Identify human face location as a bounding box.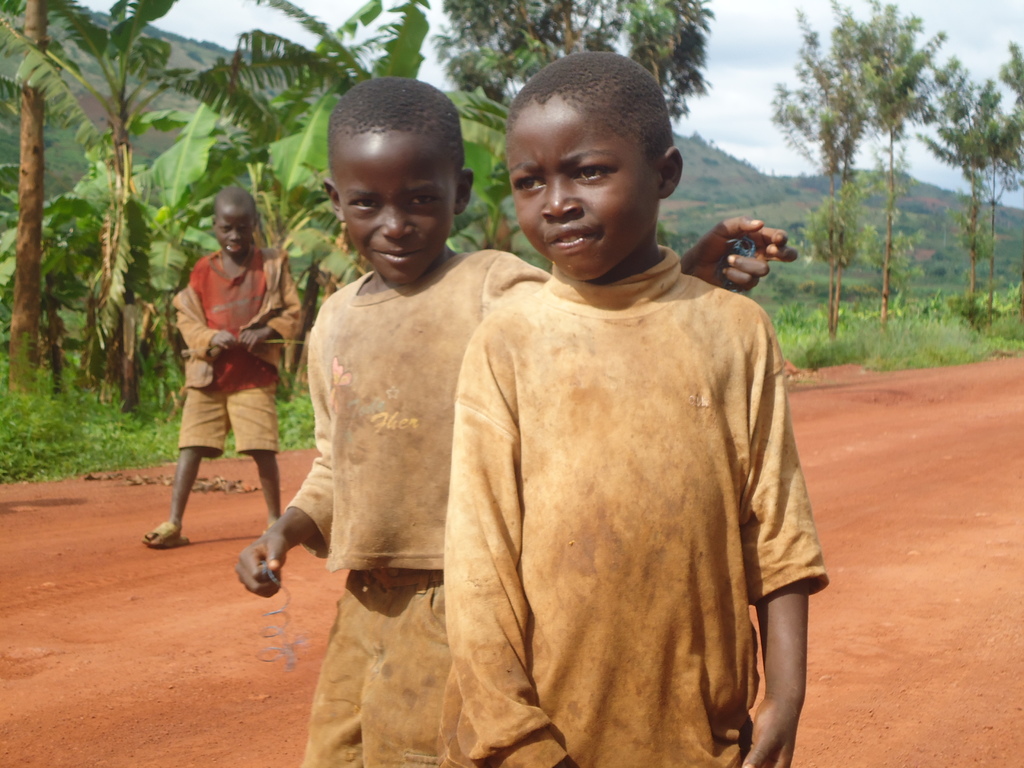
Rect(211, 203, 255, 268).
